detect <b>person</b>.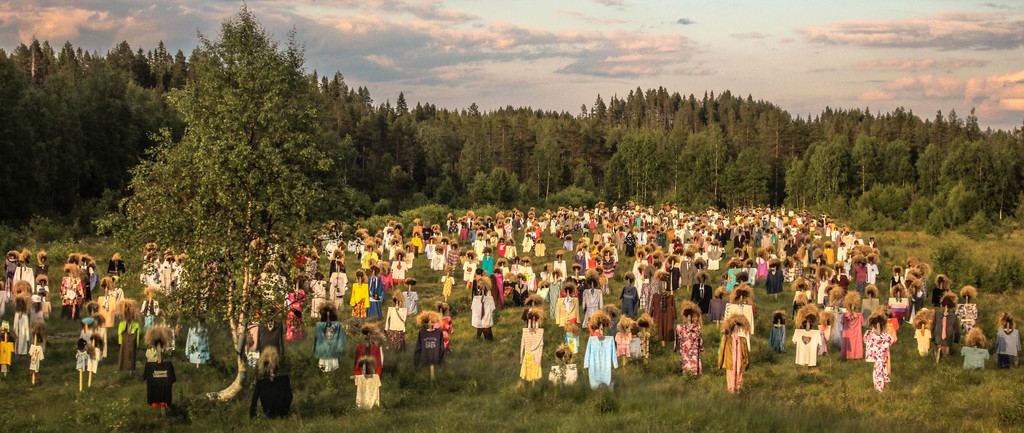
Detected at <bbox>246, 343, 296, 419</bbox>.
